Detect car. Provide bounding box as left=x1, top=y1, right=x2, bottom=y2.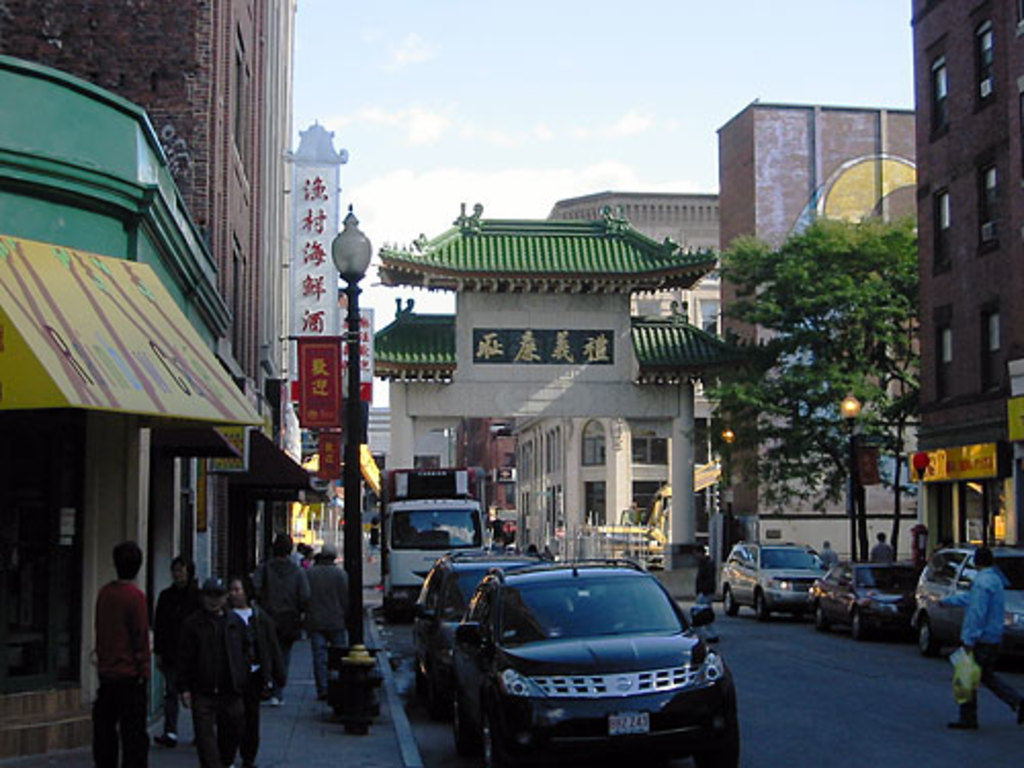
left=911, top=539, right=1022, bottom=653.
